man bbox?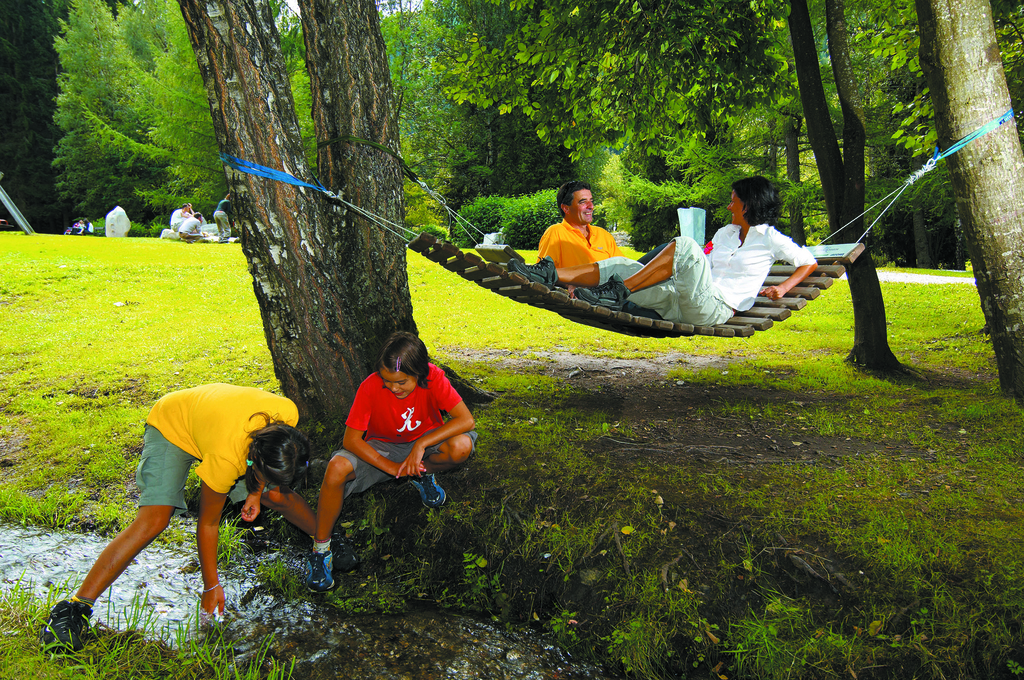
left=167, top=202, right=196, bottom=232
